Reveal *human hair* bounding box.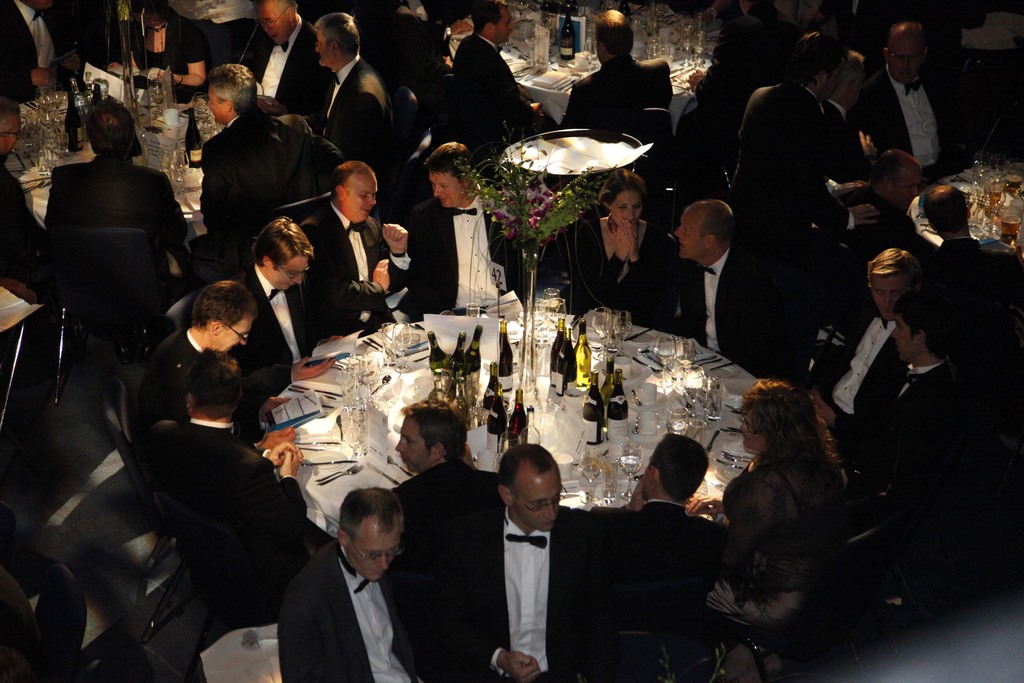
Revealed: box(593, 12, 639, 57).
